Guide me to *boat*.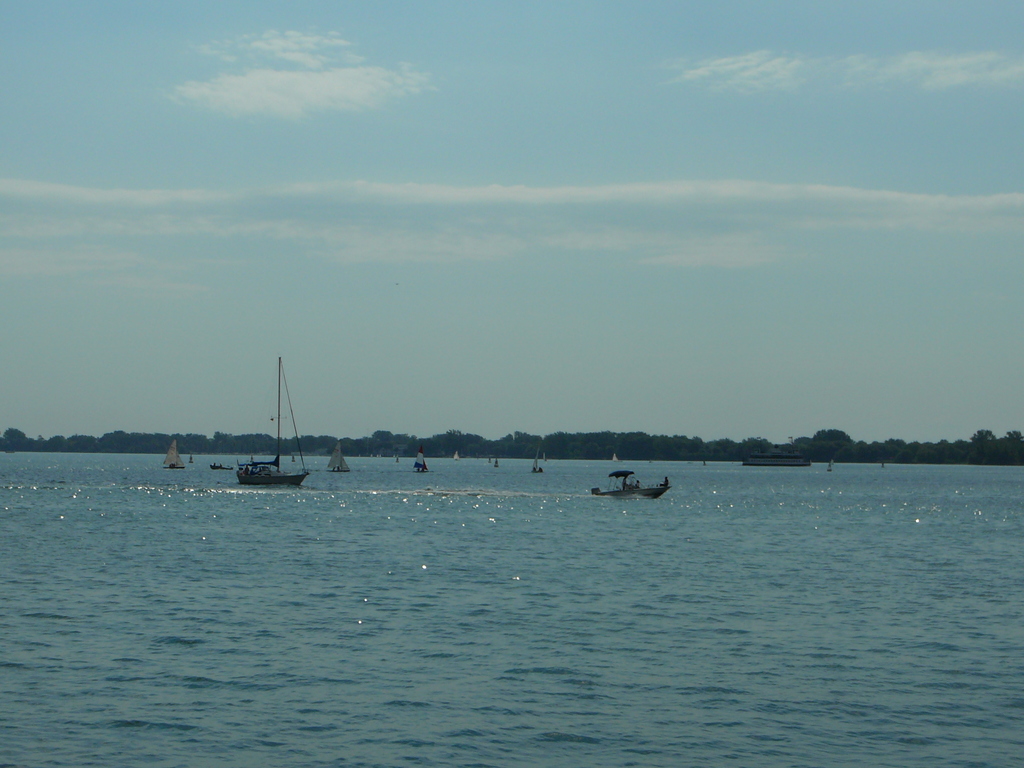
Guidance: crop(232, 355, 312, 484).
